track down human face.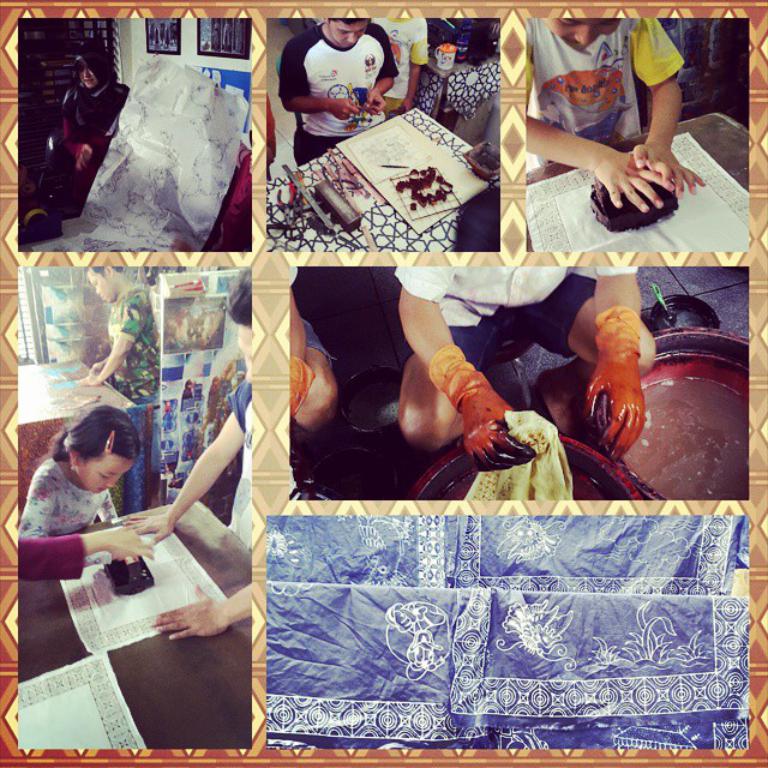
Tracked to Rect(325, 18, 367, 49).
